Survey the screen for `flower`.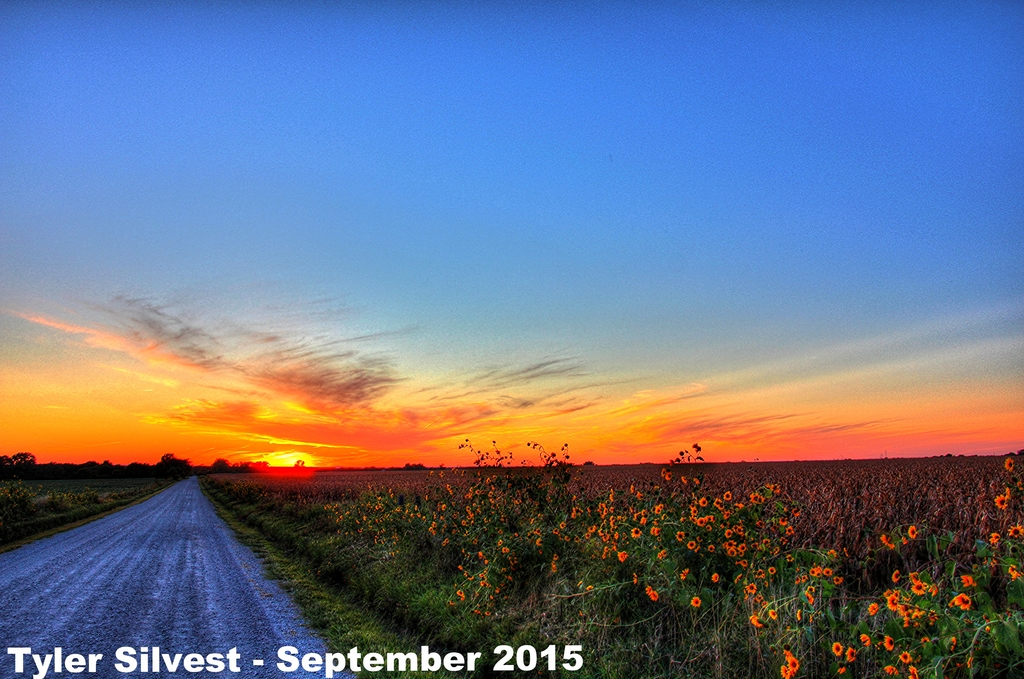
Survey found: BBox(595, 531, 607, 541).
